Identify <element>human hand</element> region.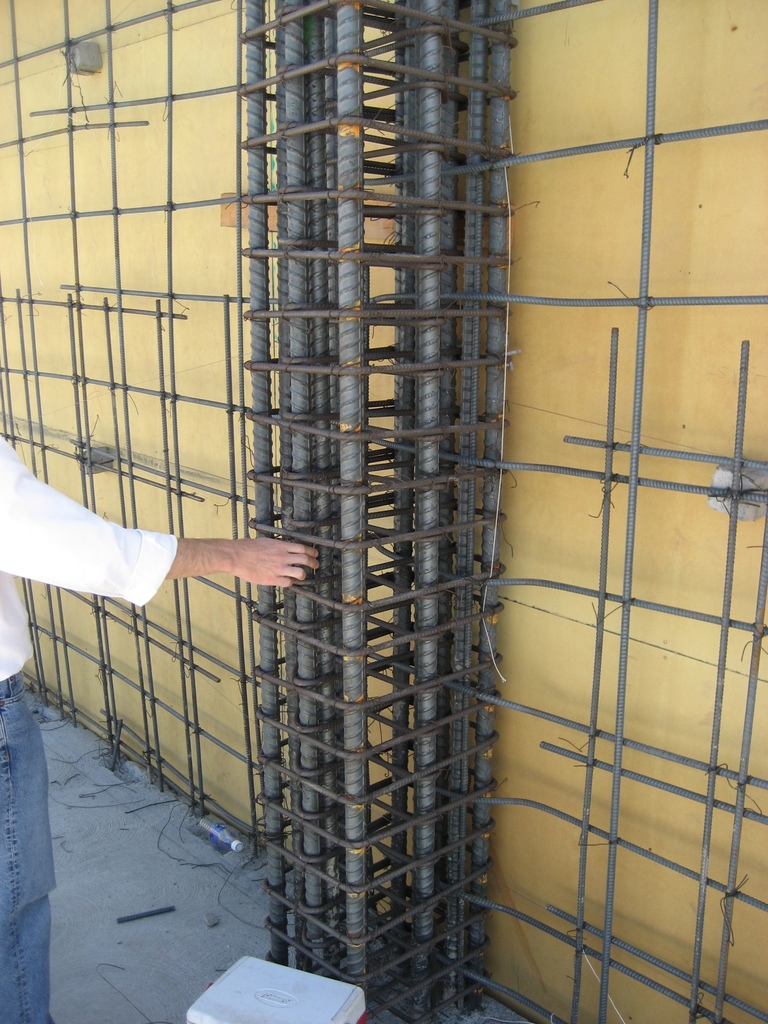
Region: (left=141, top=519, right=328, bottom=596).
